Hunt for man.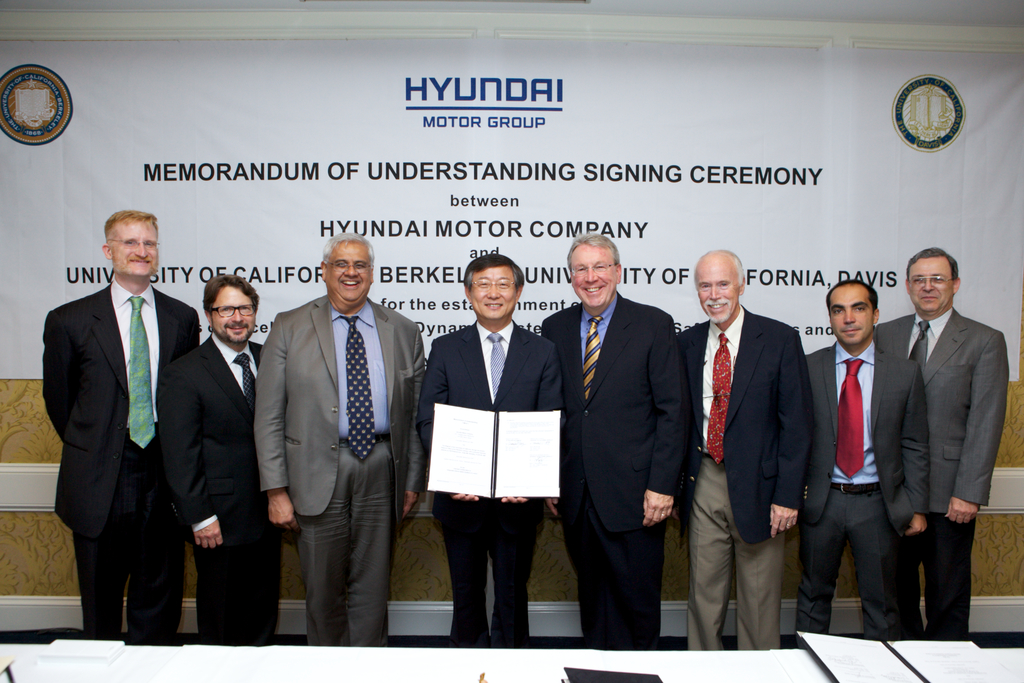
Hunted down at left=155, top=273, right=281, bottom=638.
